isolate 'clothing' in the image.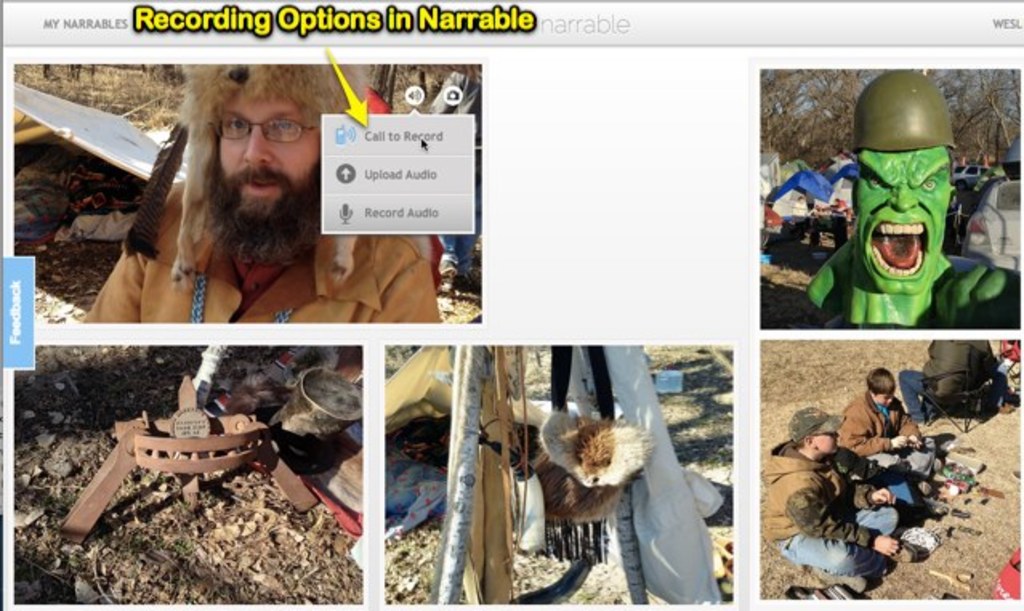
Isolated region: detection(921, 330, 1005, 415).
